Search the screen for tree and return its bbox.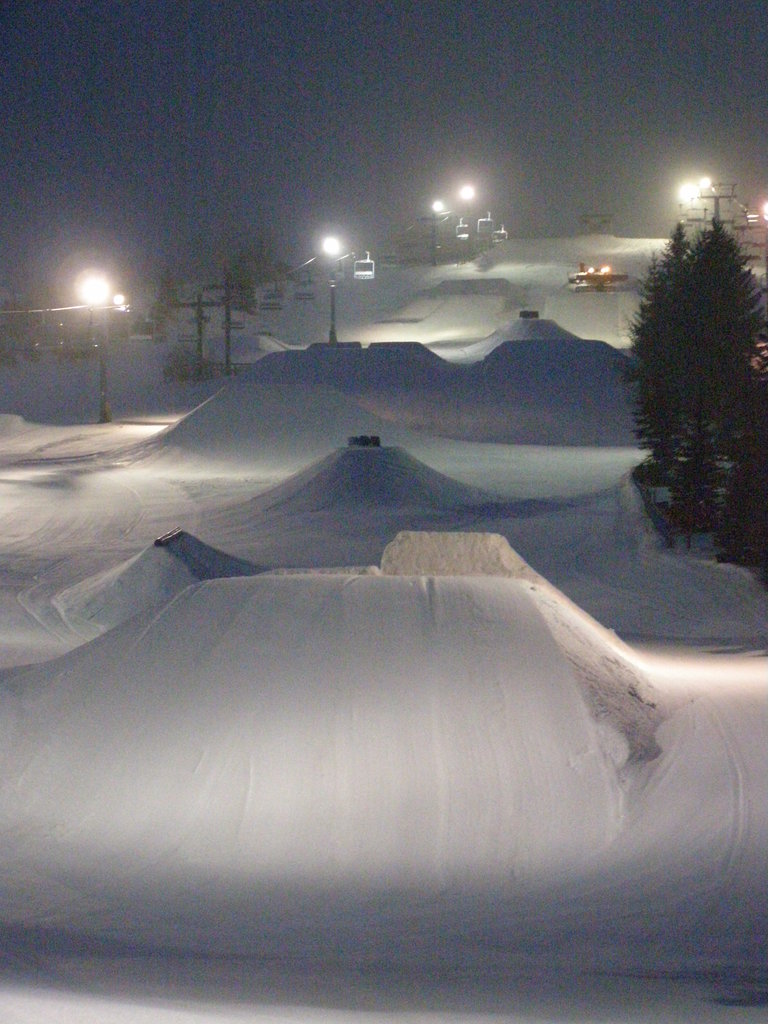
Found: 633, 163, 758, 552.
